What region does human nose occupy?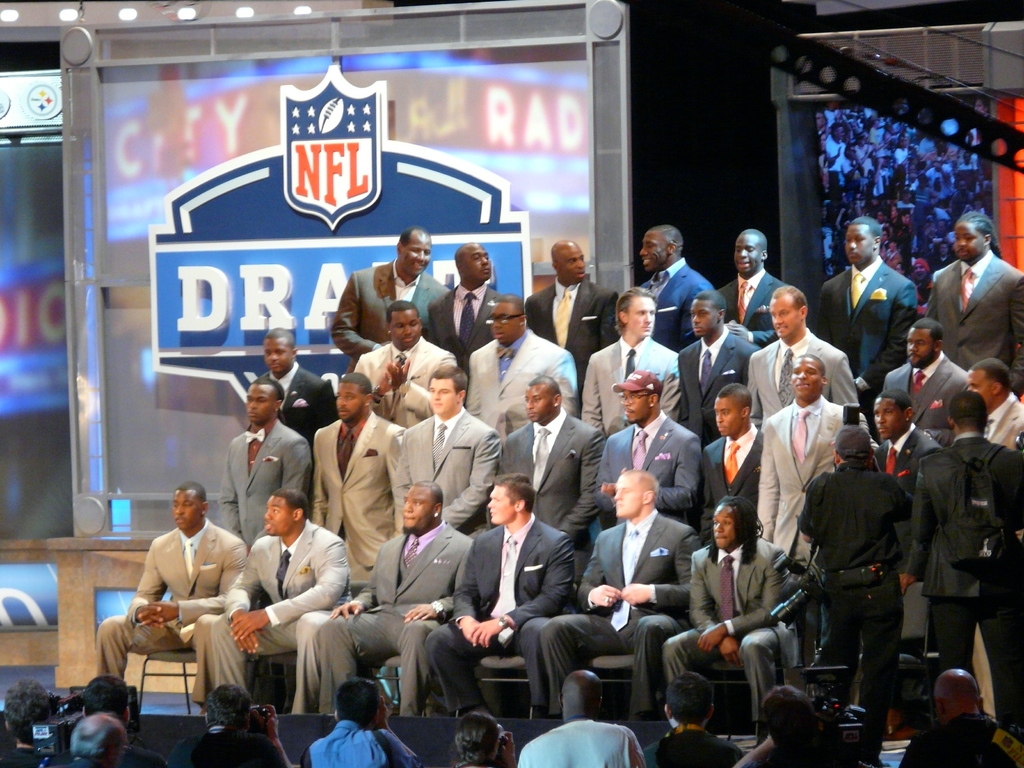
[x1=740, y1=246, x2=748, y2=259].
